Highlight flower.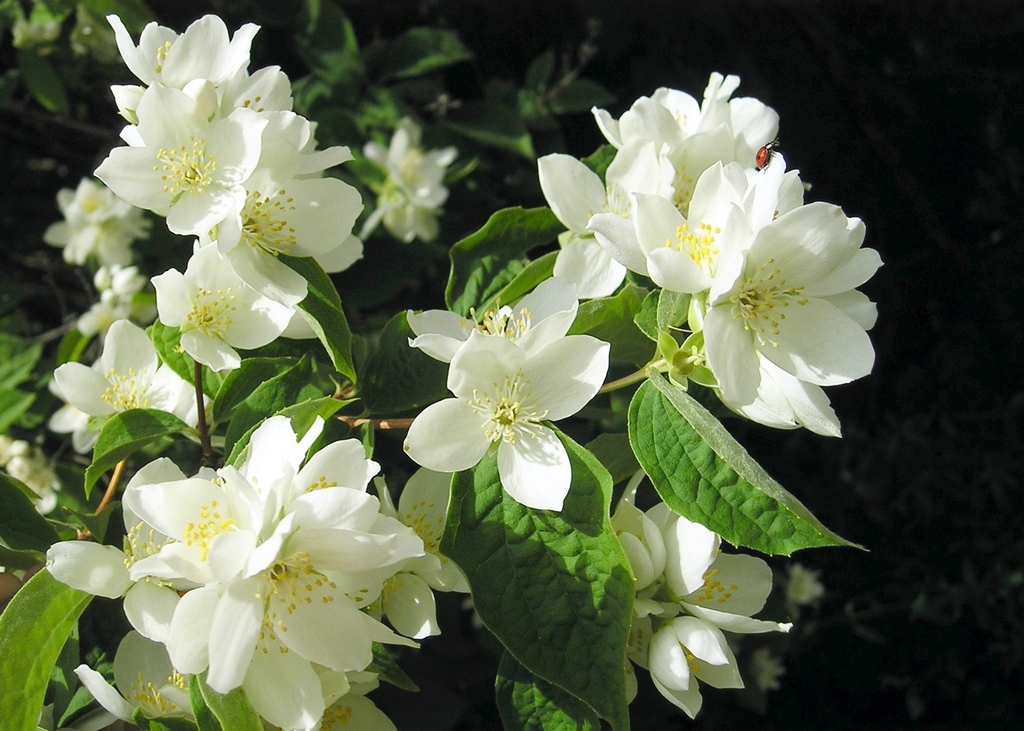
Highlighted region: 406:267:566:363.
